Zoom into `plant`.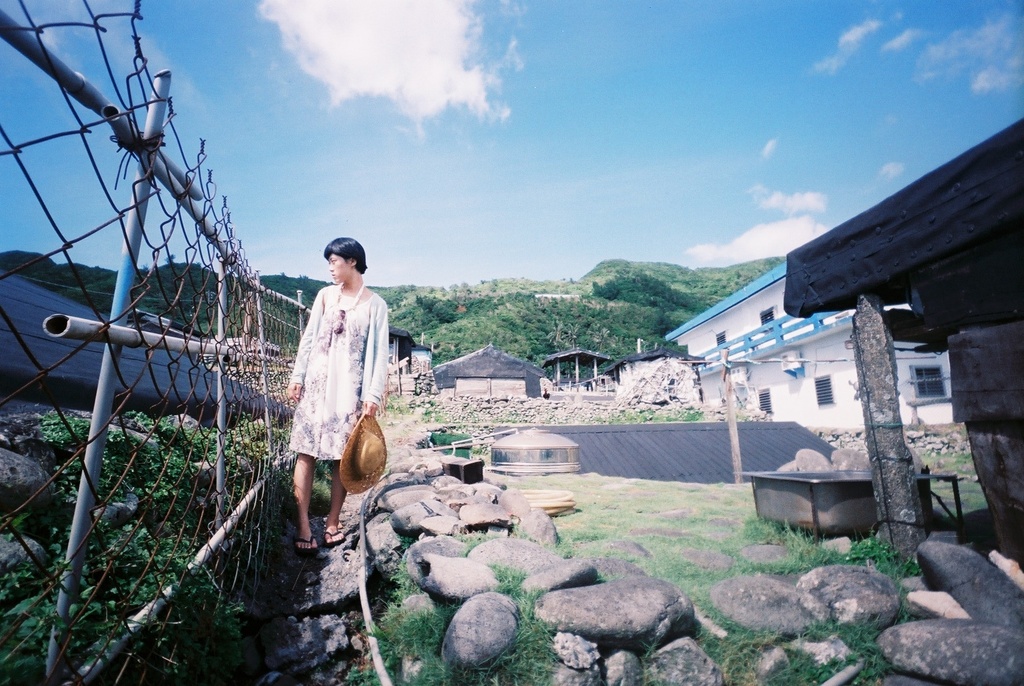
Zoom target: box=[666, 256, 780, 302].
